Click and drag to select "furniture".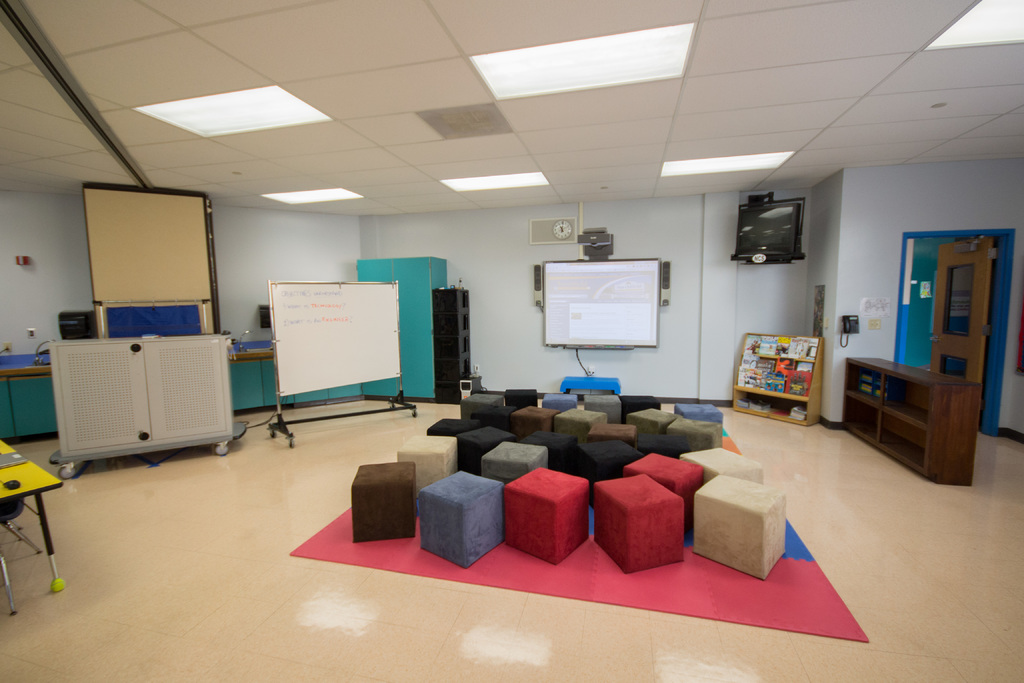
Selection: detection(0, 344, 362, 441).
